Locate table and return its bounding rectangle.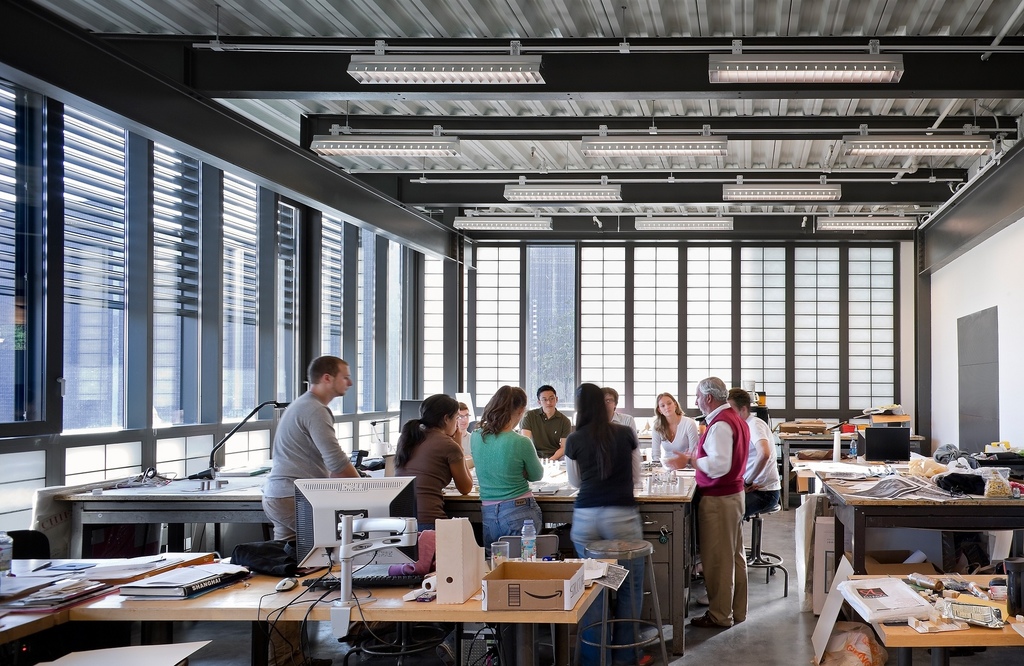
<box>0,567,614,665</box>.
